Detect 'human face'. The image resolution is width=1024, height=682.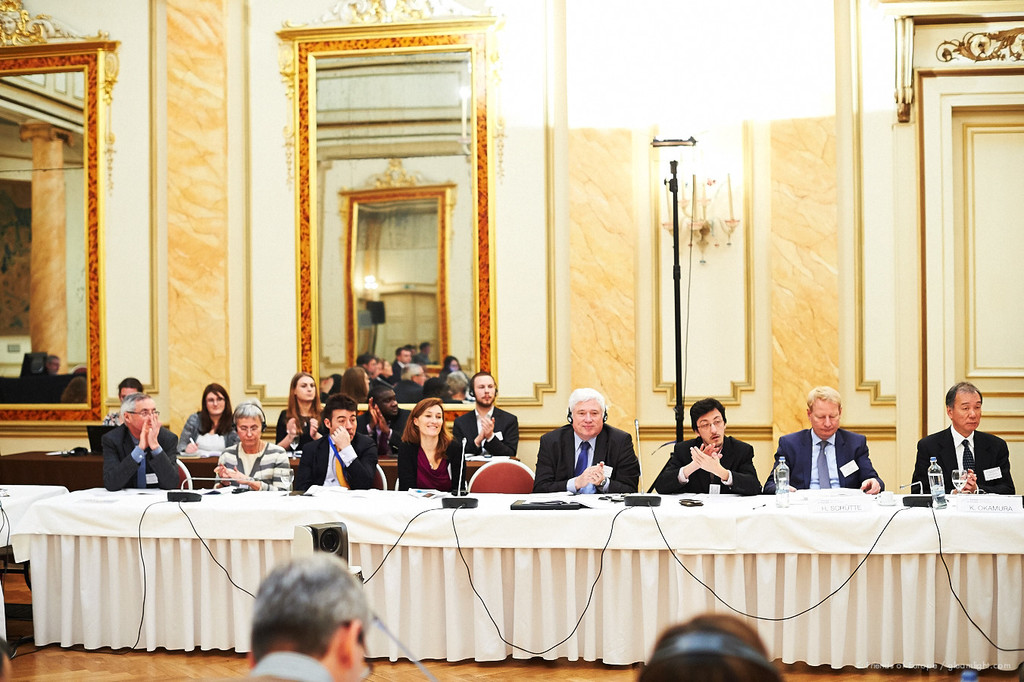
box(236, 416, 262, 448).
